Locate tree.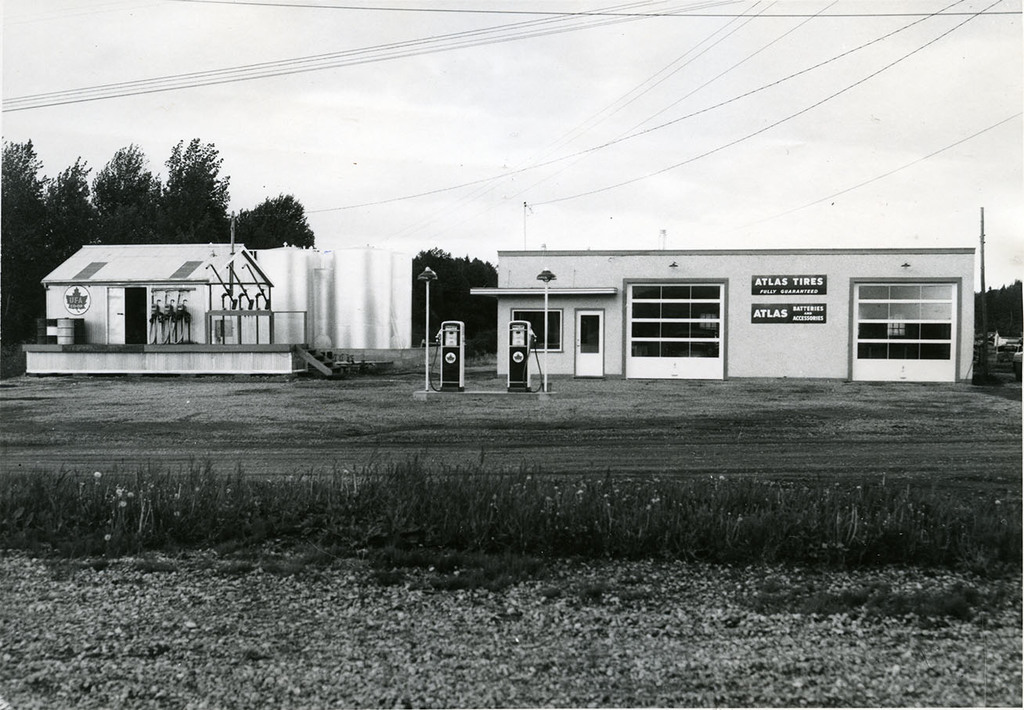
Bounding box: select_region(0, 133, 81, 344).
